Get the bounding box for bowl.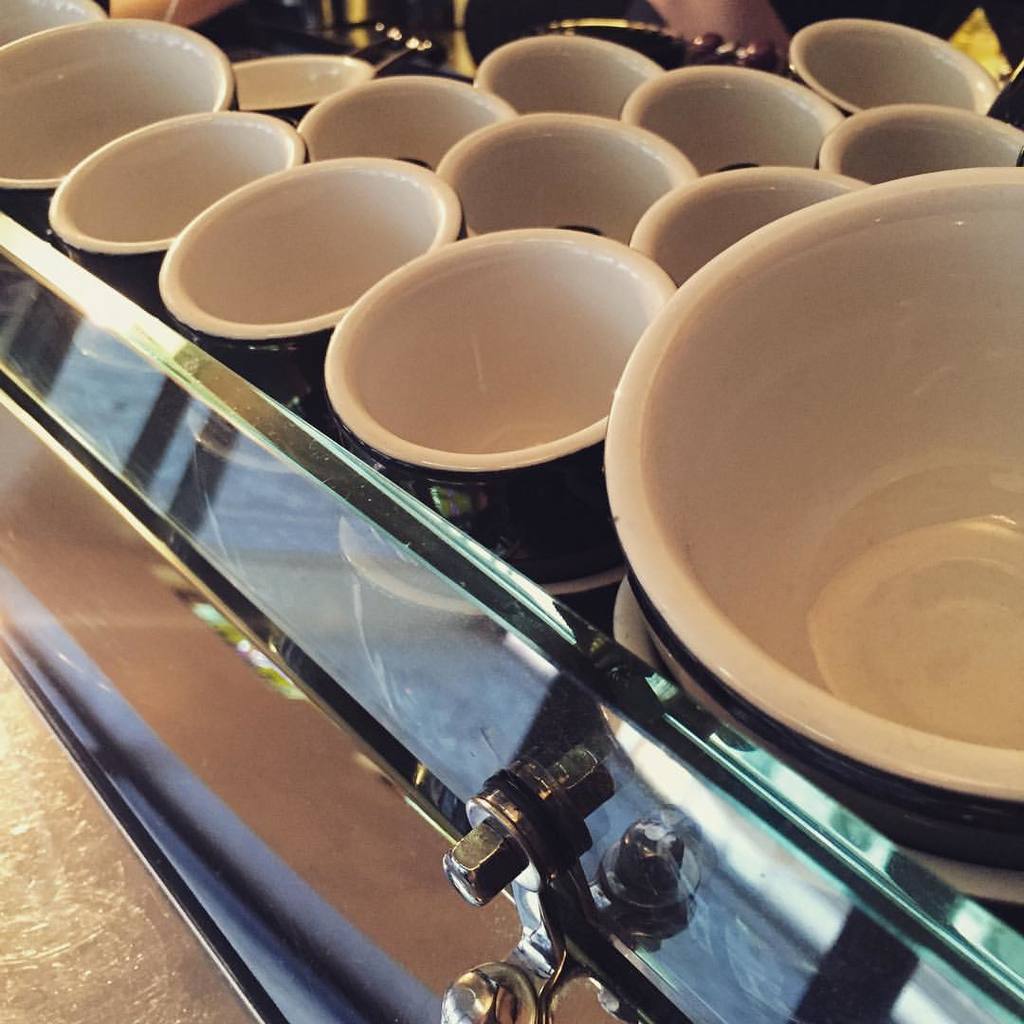
<bbox>333, 520, 624, 612</bbox>.
